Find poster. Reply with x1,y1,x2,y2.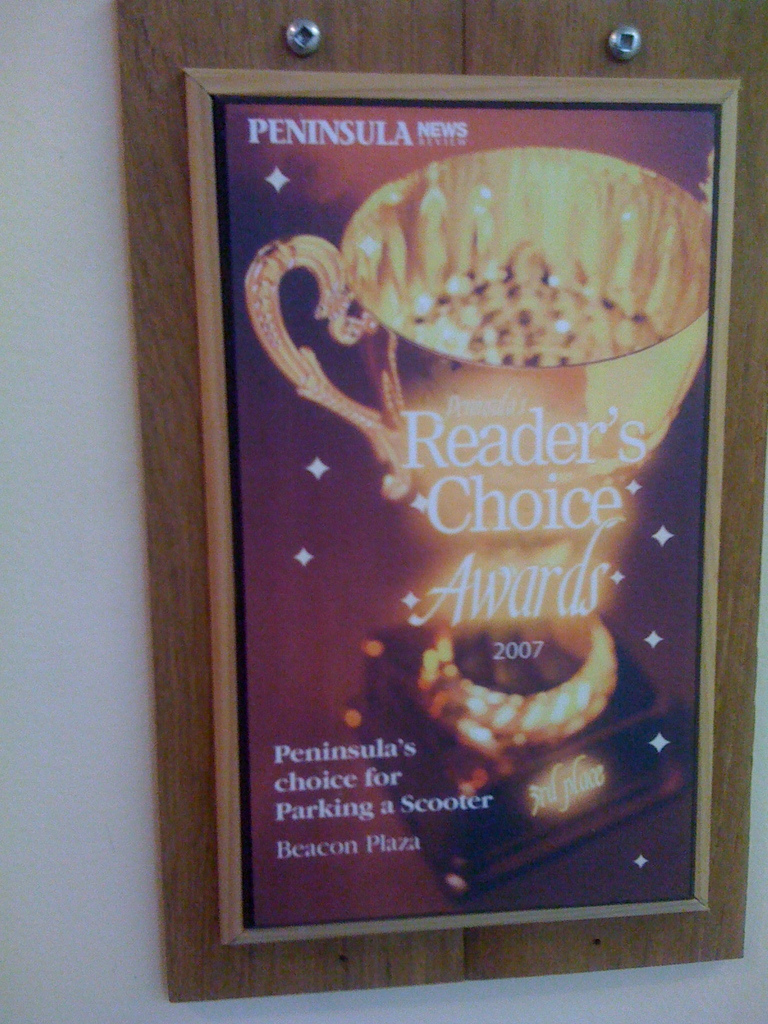
226,97,694,927.
